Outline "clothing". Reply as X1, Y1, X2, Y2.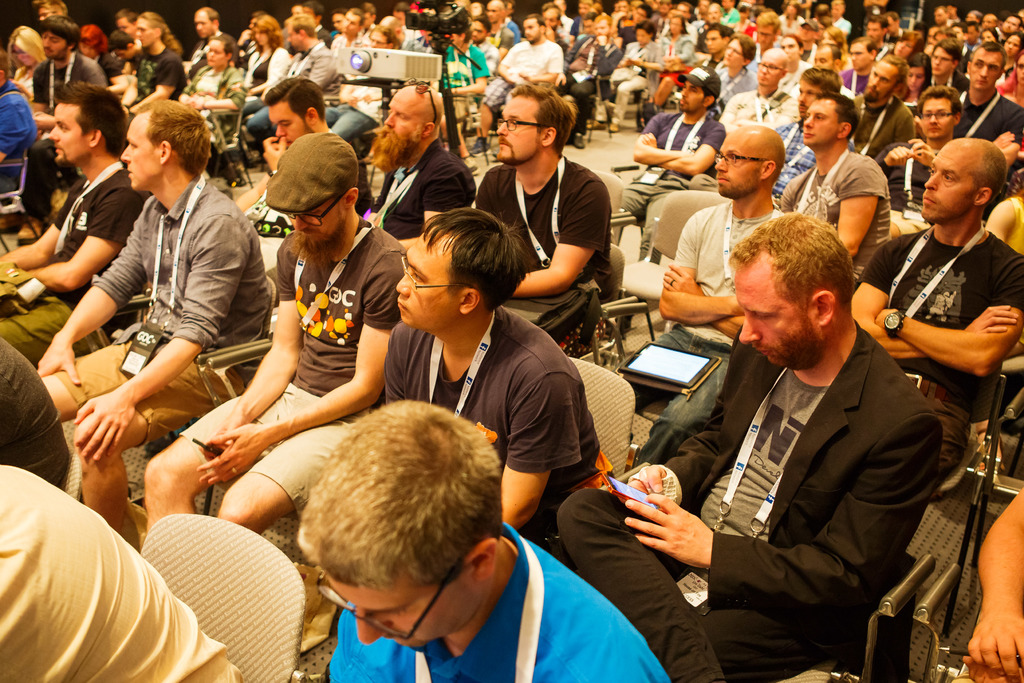
868, 233, 1023, 459.
